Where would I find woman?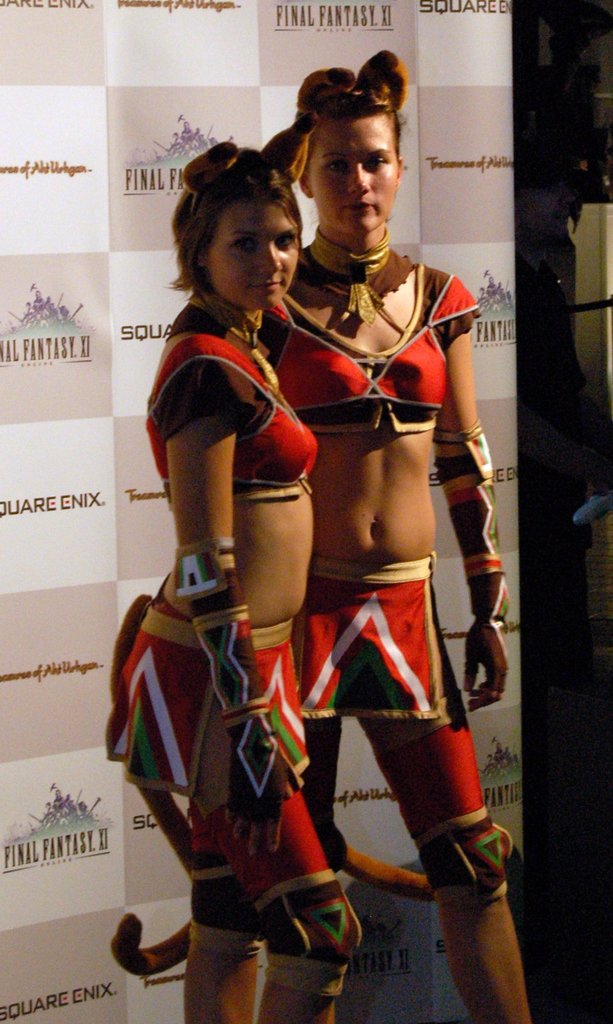
At <region>112, 121, 365, 1023</region>.
